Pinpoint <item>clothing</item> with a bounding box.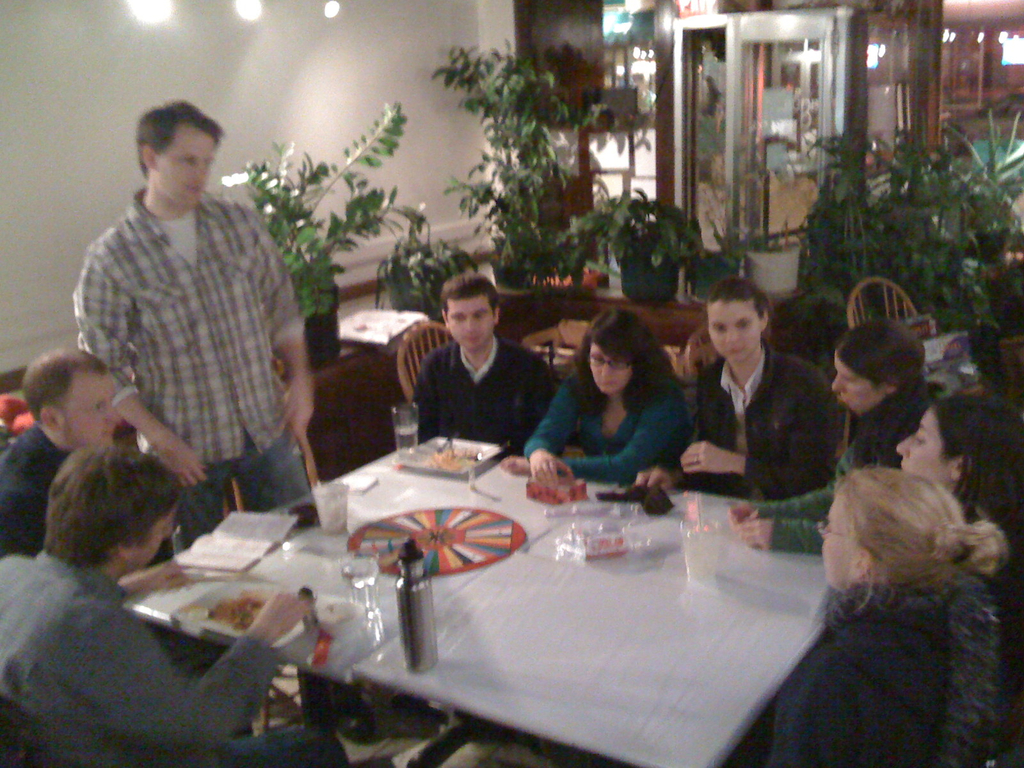
region(668, 344, 836, 499).
